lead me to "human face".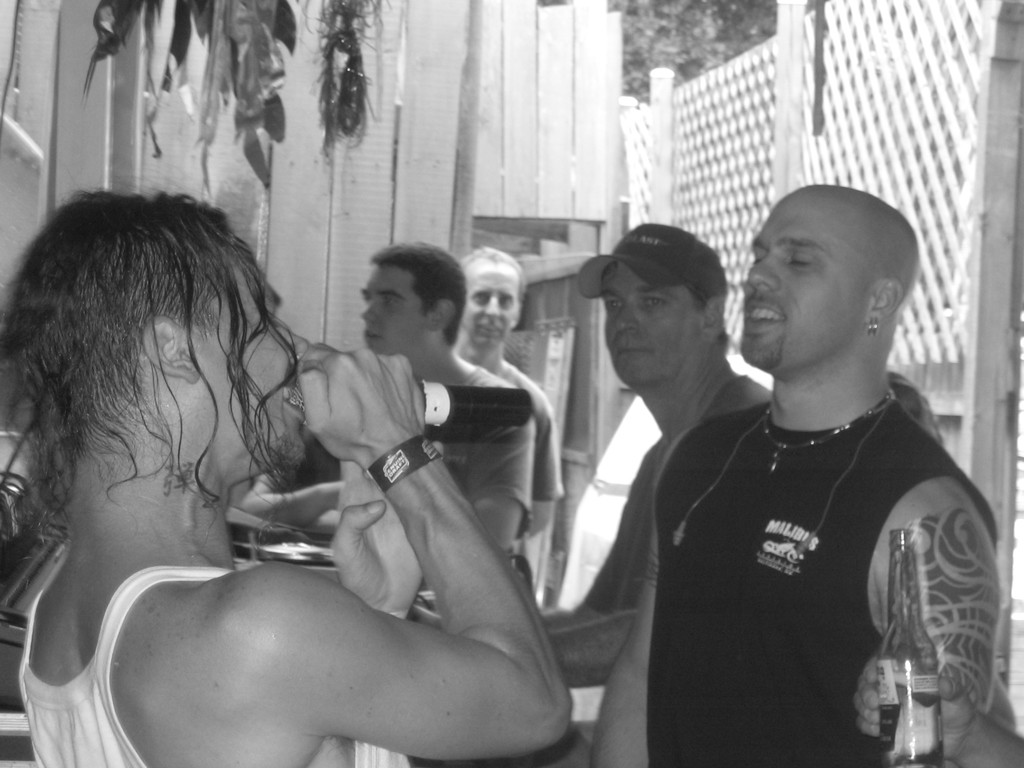
Lead to detection(749, 198, 863, 376).
